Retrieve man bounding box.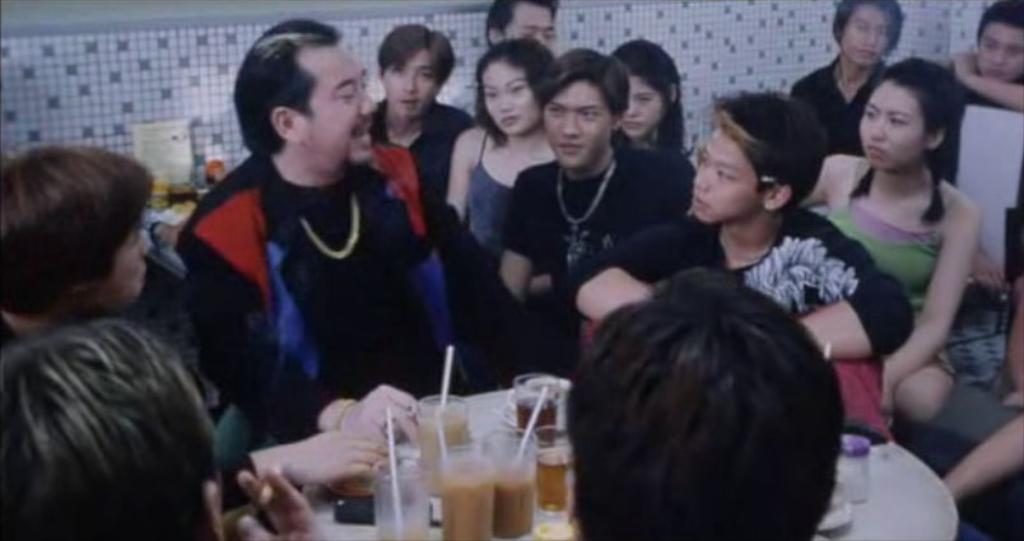
Bounding box: [567,270,848,540].
